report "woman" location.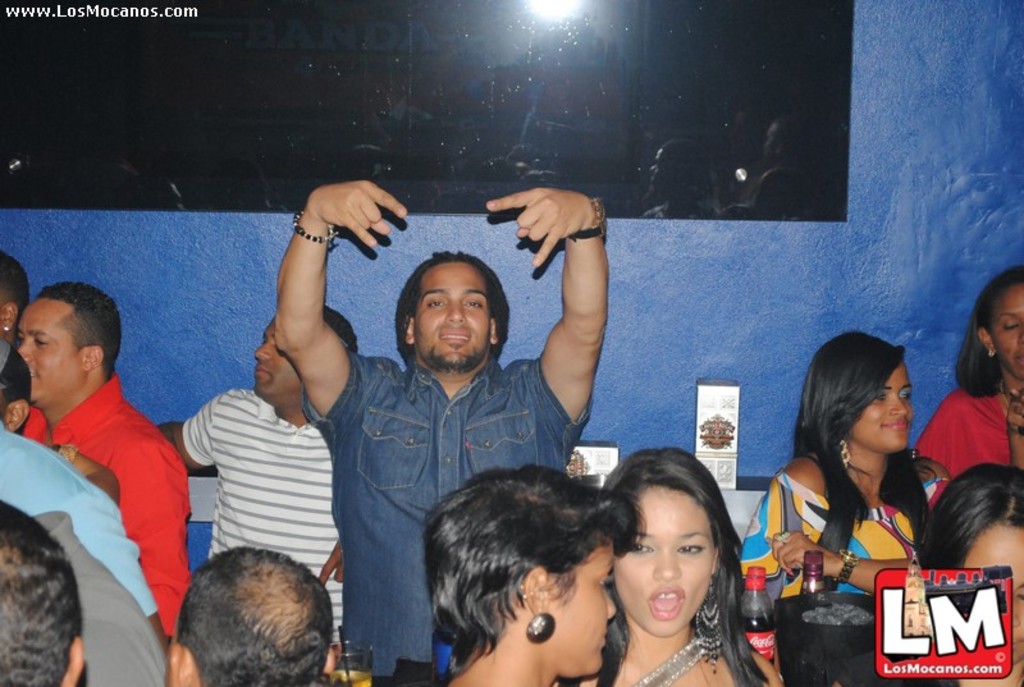
Report: bbox=[430, 458, 637, 686].
